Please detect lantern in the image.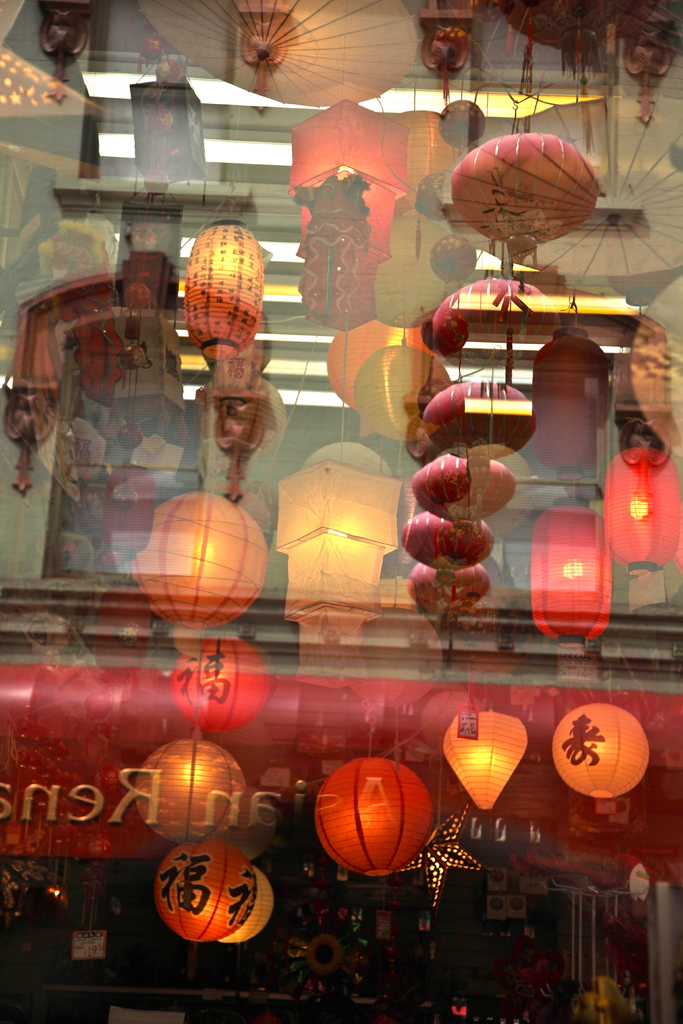
162 841 261 942.
